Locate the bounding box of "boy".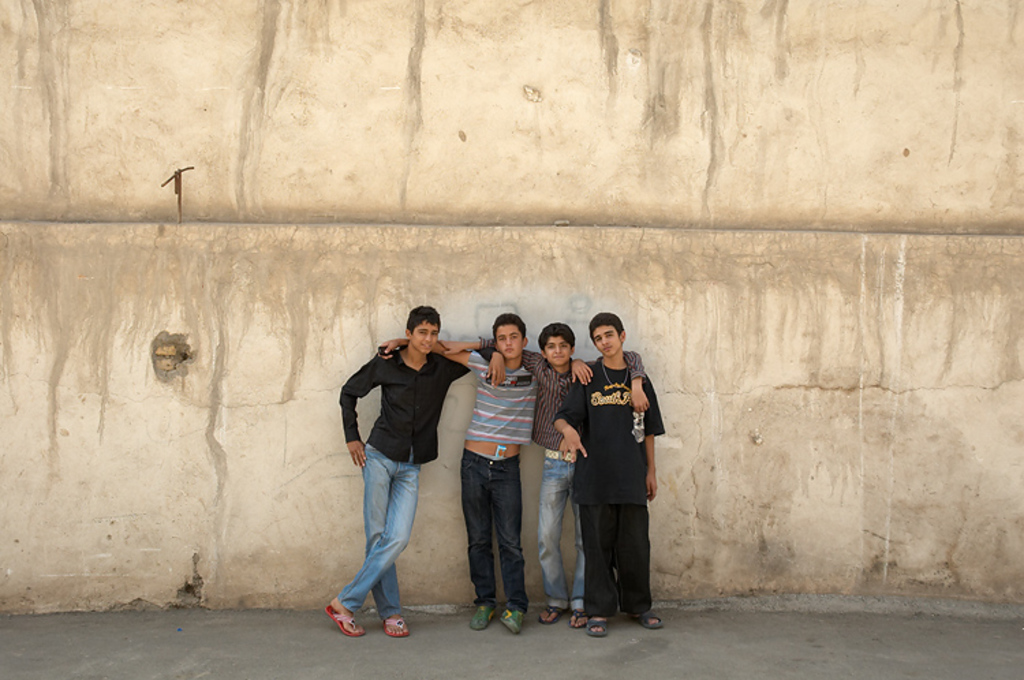
Bounding box: [434, 325, 653, 634].
